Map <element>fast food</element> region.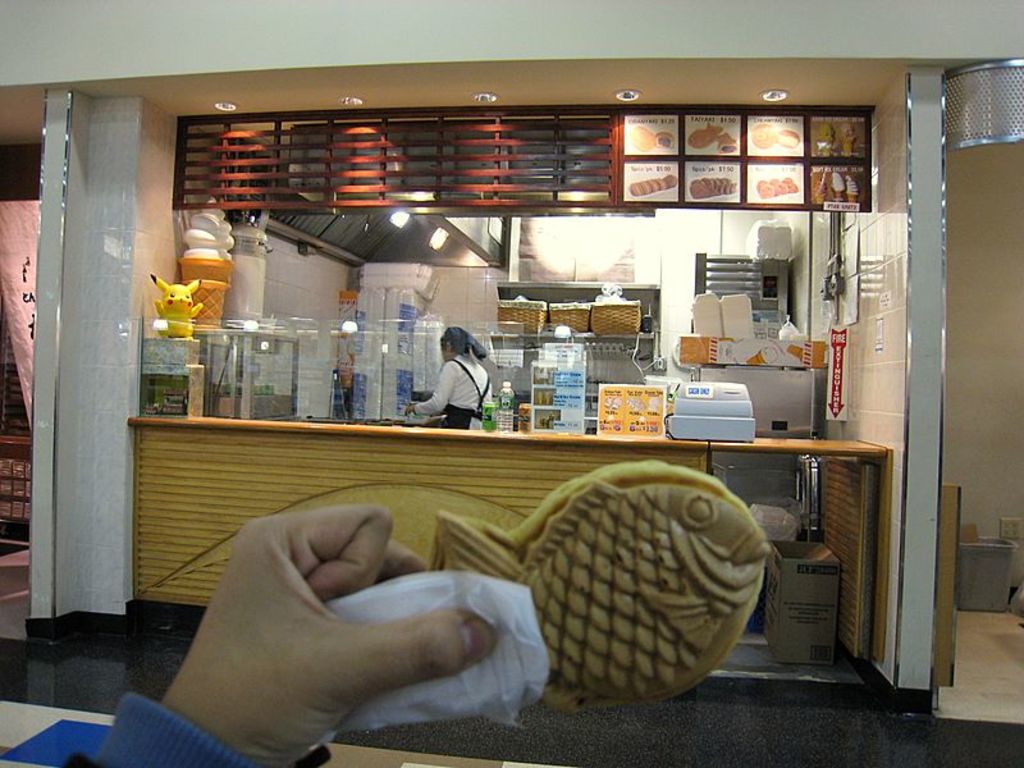
Mapped to [x1=841, y1=175, x2=856, y2=205].
